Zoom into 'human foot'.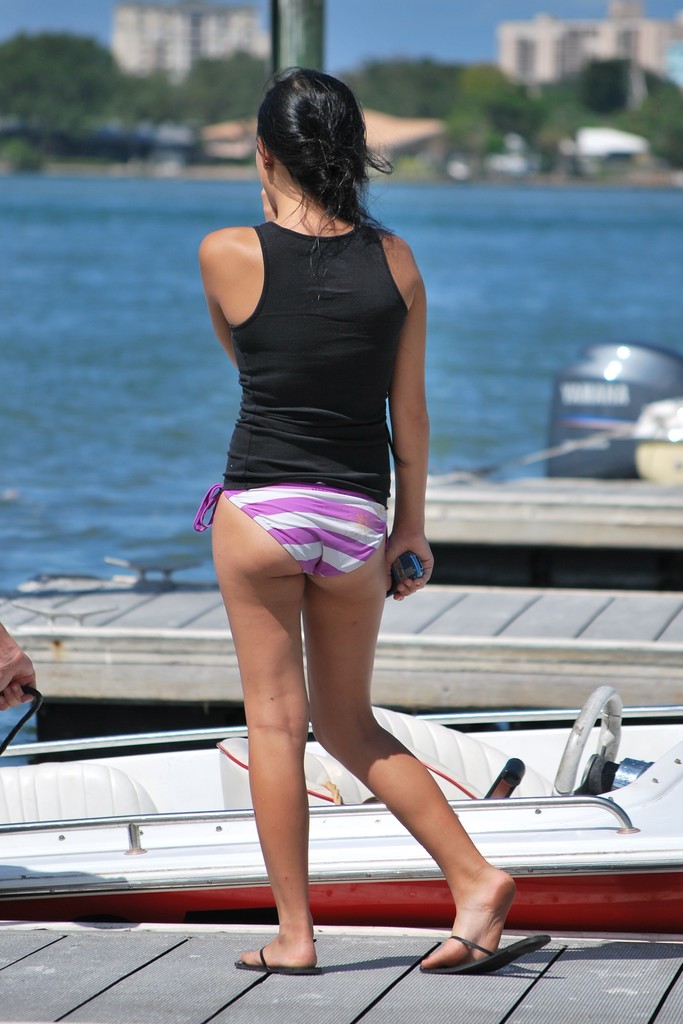
Zoom target: select_region(440, 884, 516, 980).
